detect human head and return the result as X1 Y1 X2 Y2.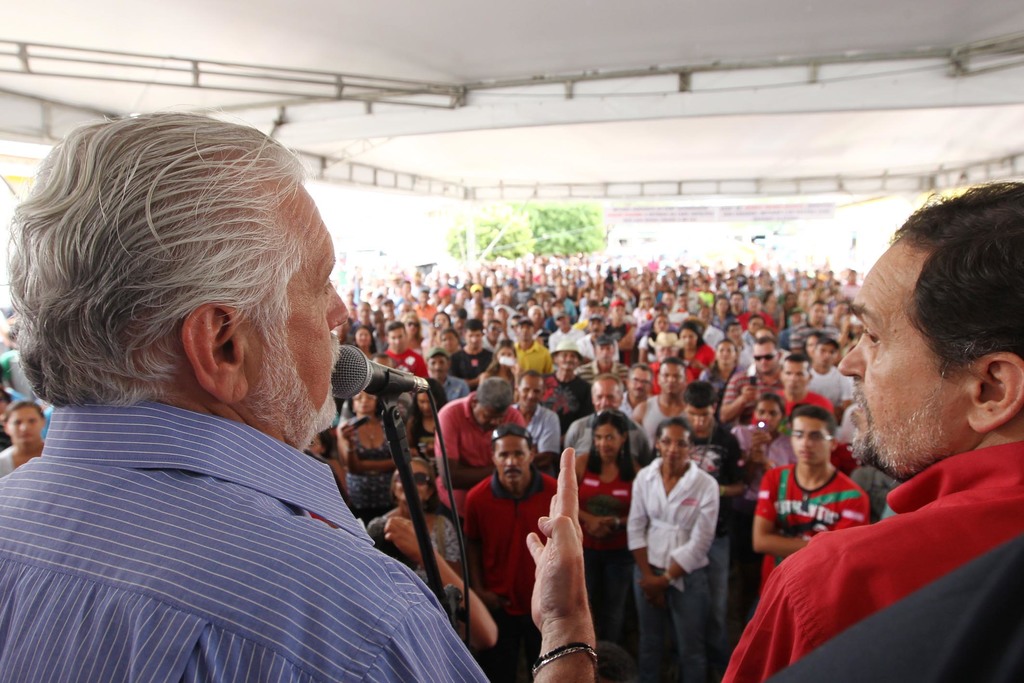
493 422 538 480.
